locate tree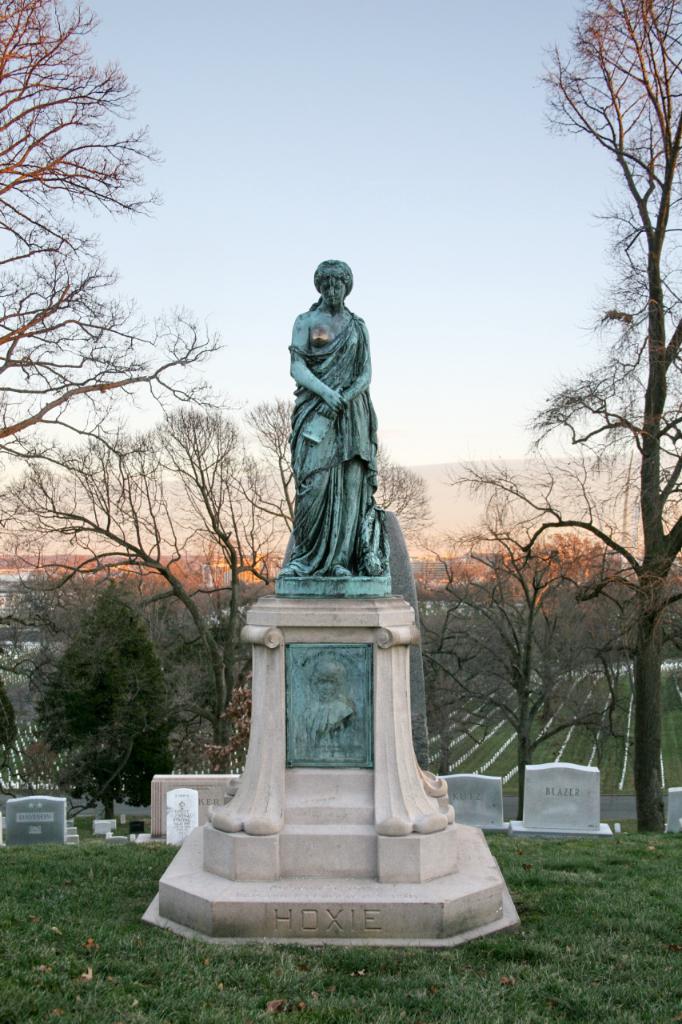
detection(27, 570, 180, 828)
